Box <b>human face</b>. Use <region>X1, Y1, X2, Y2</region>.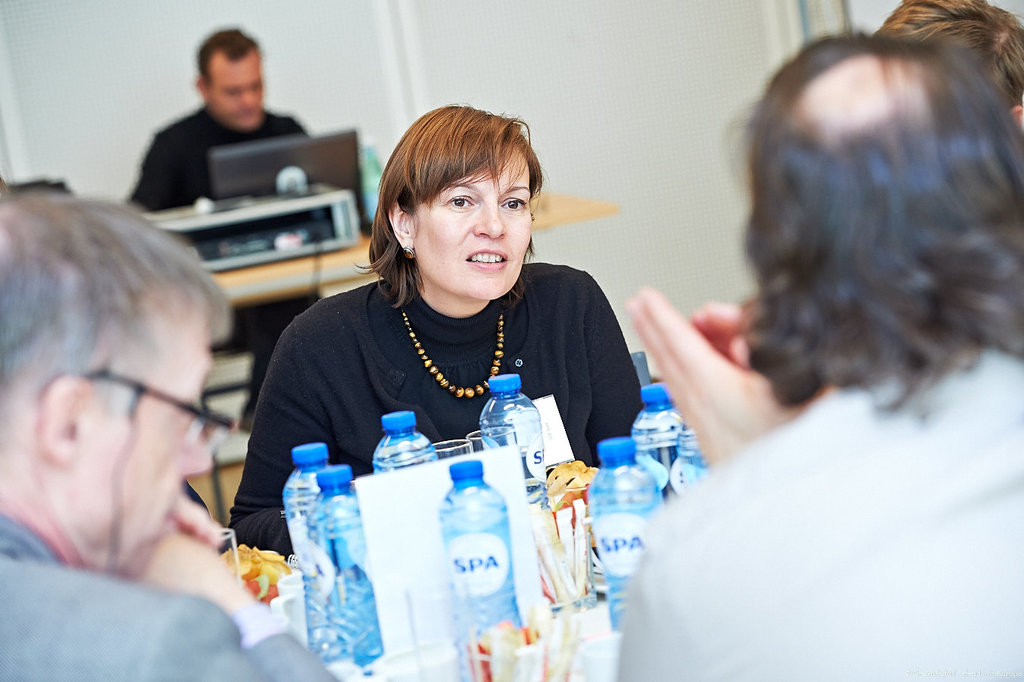
<region>94, 299, 217, 581</region>.
